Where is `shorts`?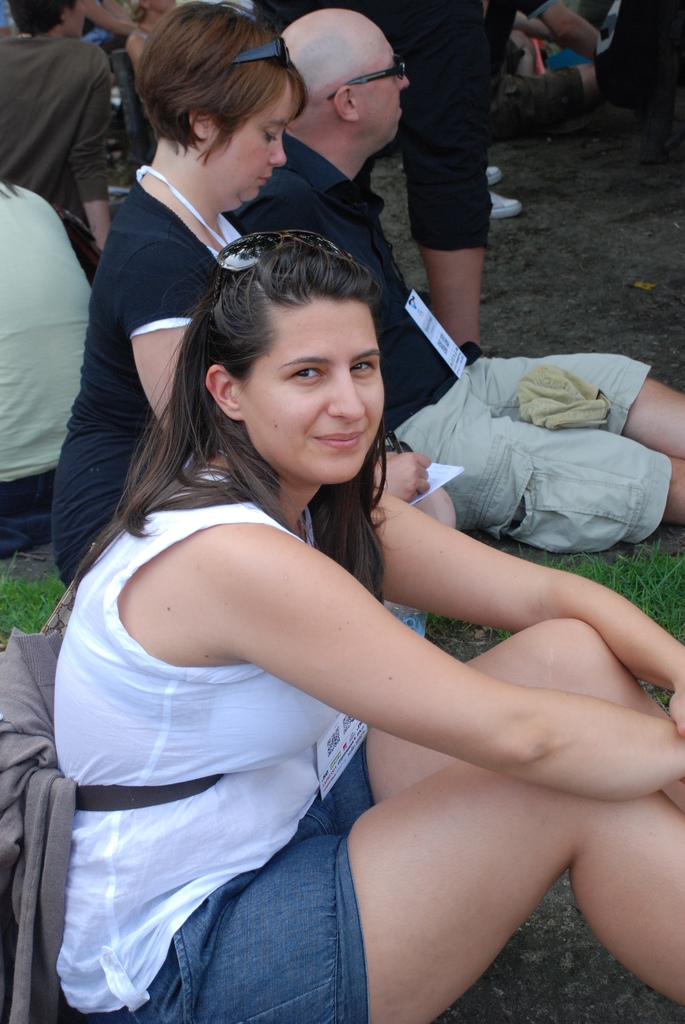
pyautogui.locateOnScreen(389, 354, 674, 557).
